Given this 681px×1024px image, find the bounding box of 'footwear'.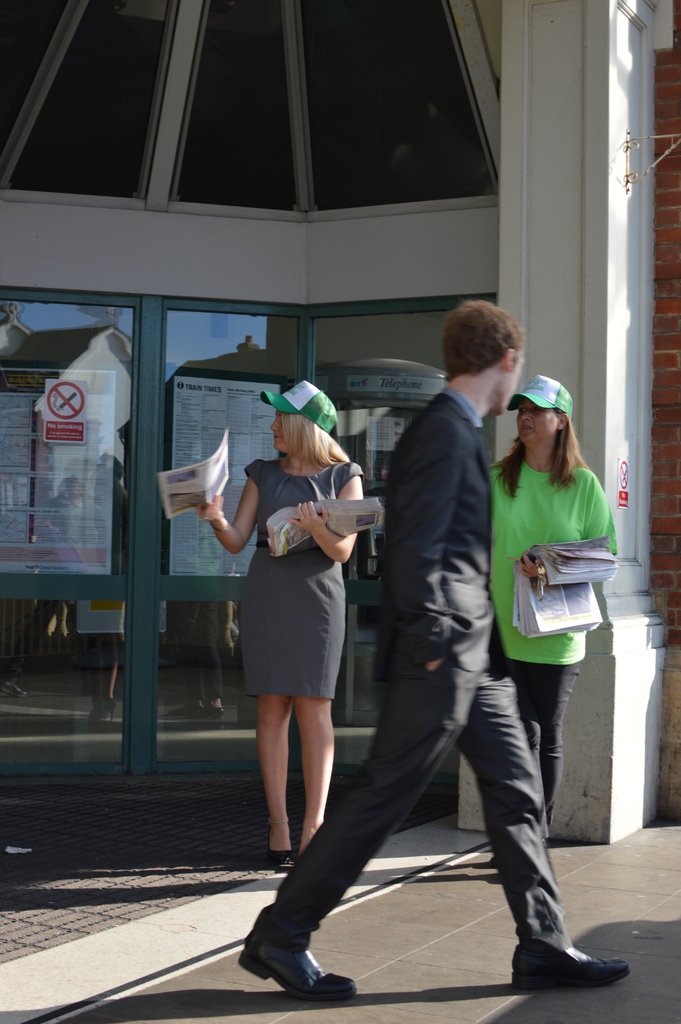
<bbox>264, 844, 296, 865</bbox>.
